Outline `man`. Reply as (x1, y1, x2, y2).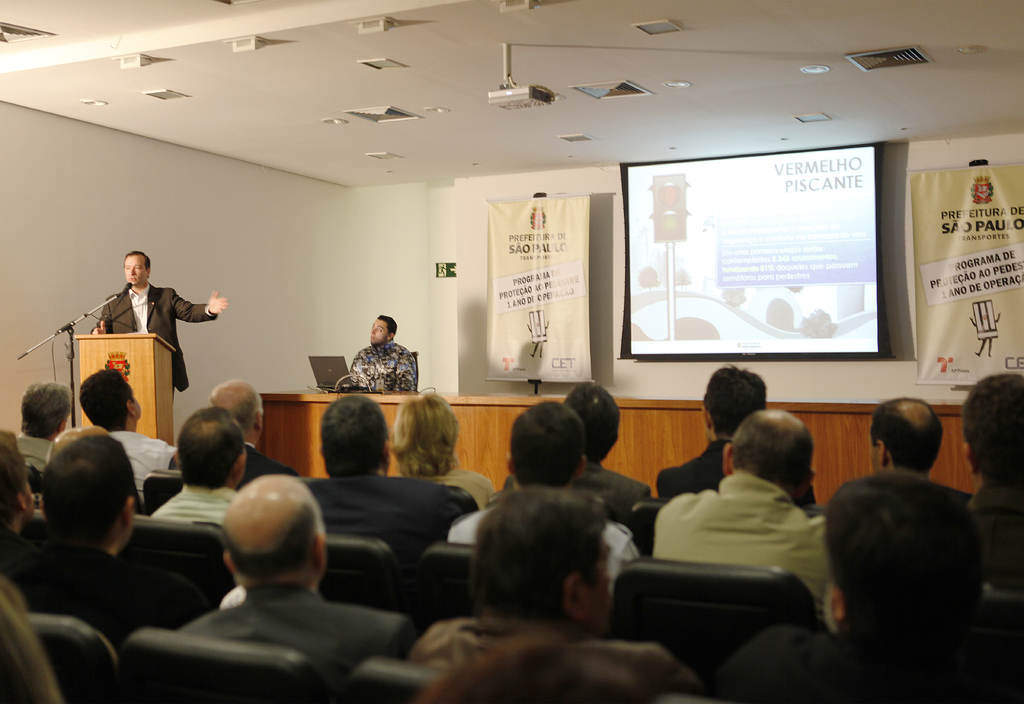
(435, 399, 635, 600).
